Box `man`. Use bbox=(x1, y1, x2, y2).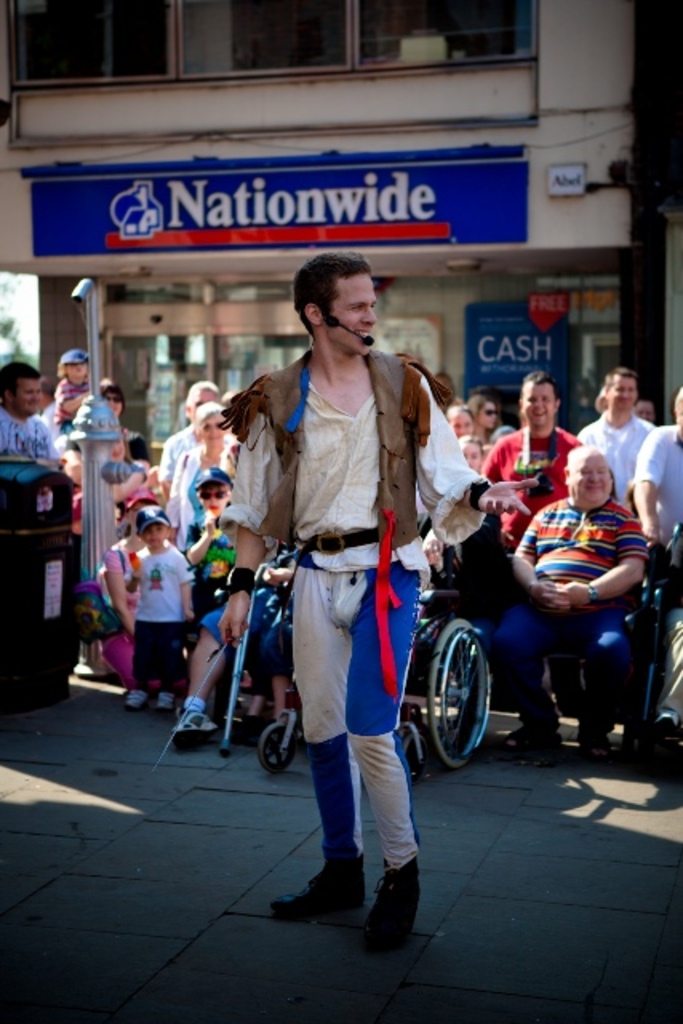
bbox=(0, 365, 64, 466).
